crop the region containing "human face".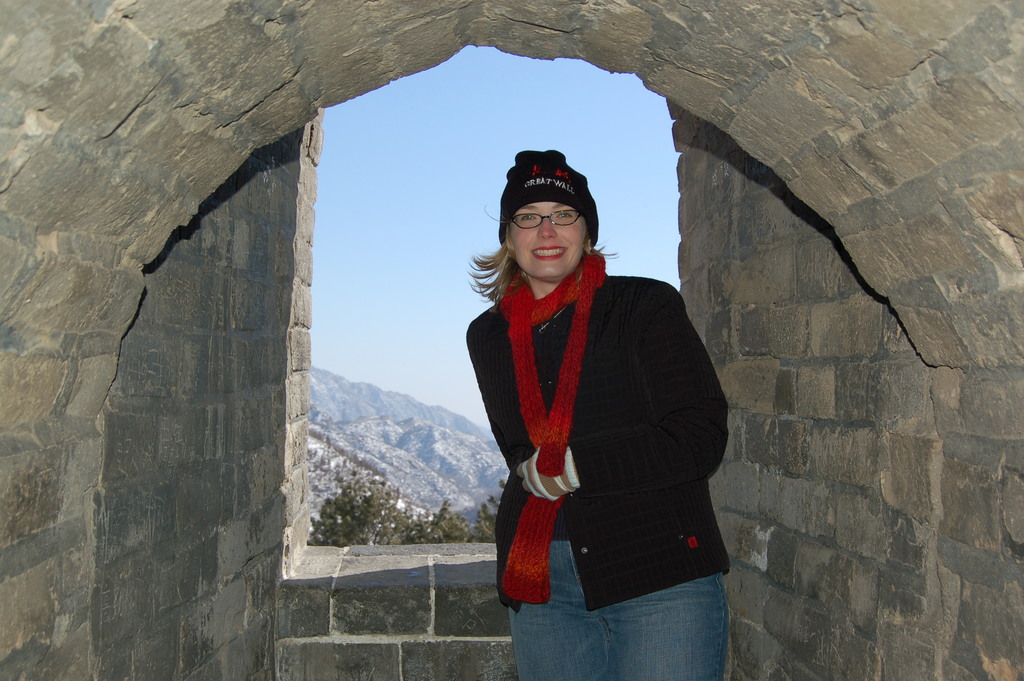
Crop region: box=[511, 194, 586, 278].
